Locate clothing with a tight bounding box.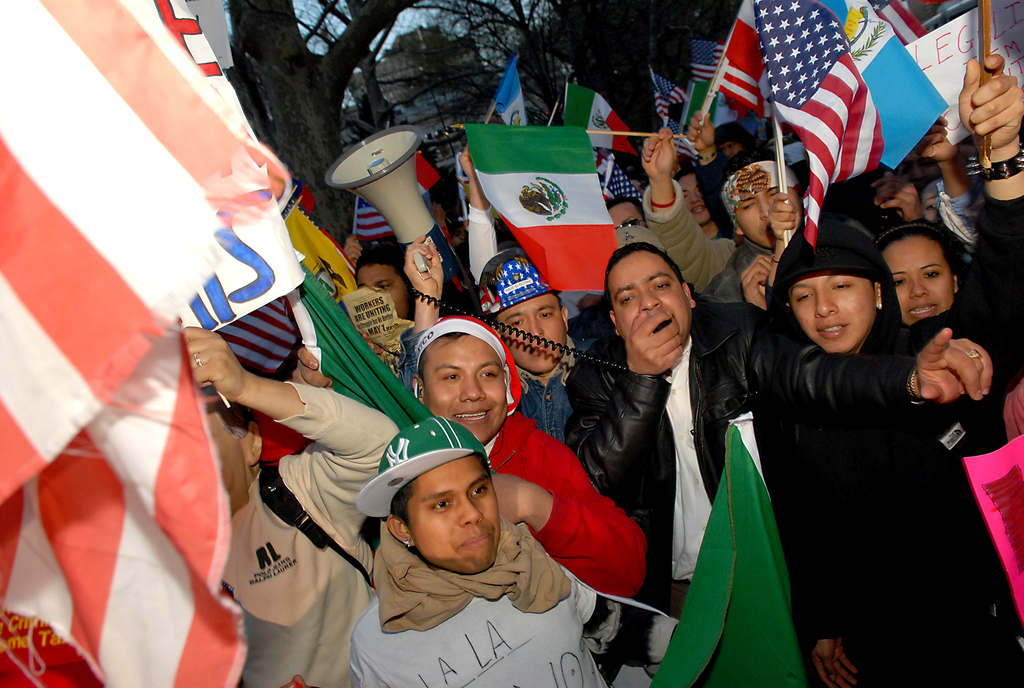
bbox=[479, 411, 648, 602].
